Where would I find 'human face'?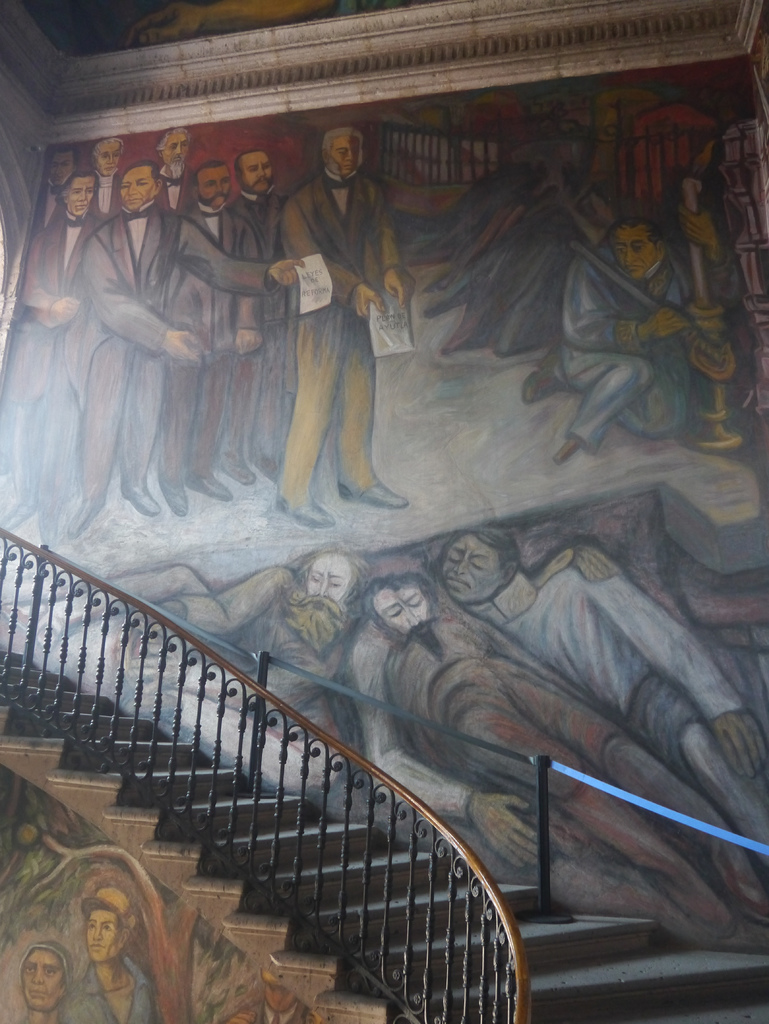
At [304,559,349,623].
